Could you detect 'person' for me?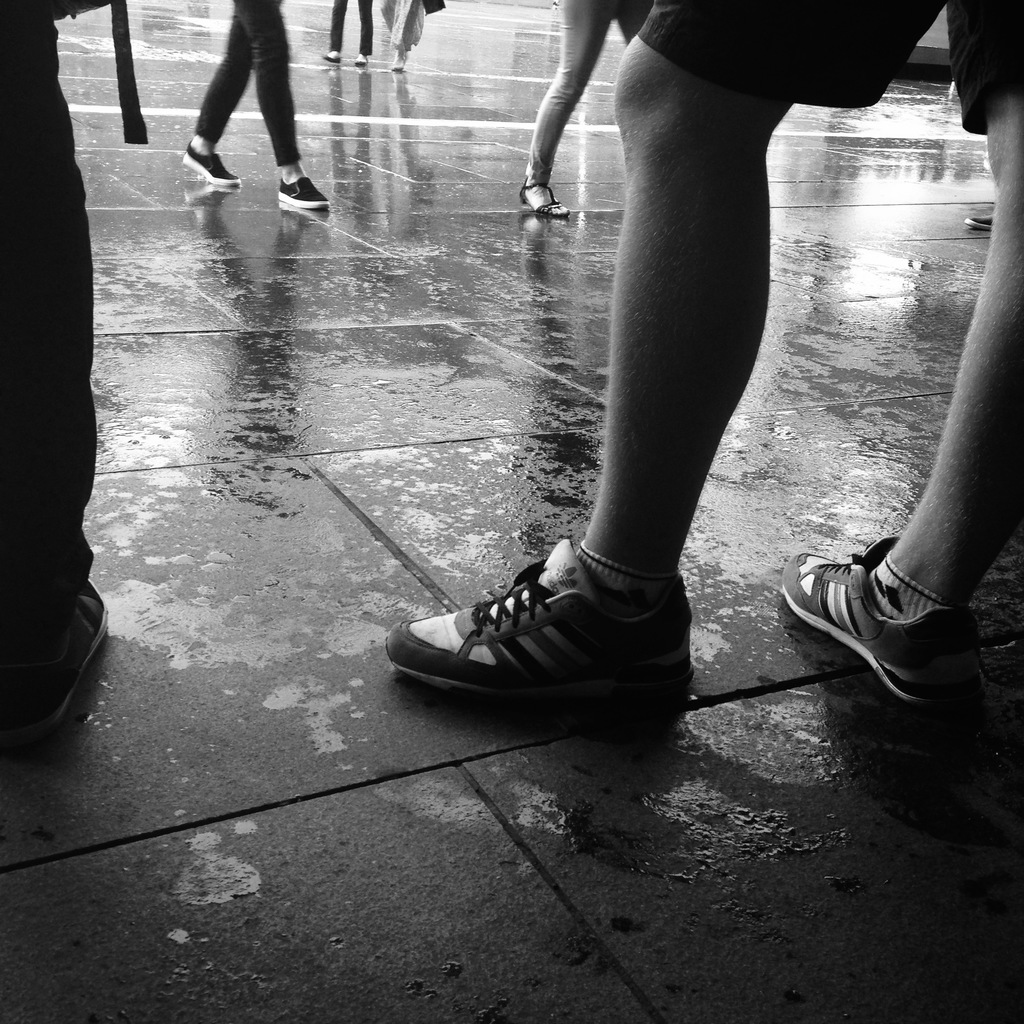
Detection result: {"left": 319, "top": 0, "right": 375, "bottom": 63}.
